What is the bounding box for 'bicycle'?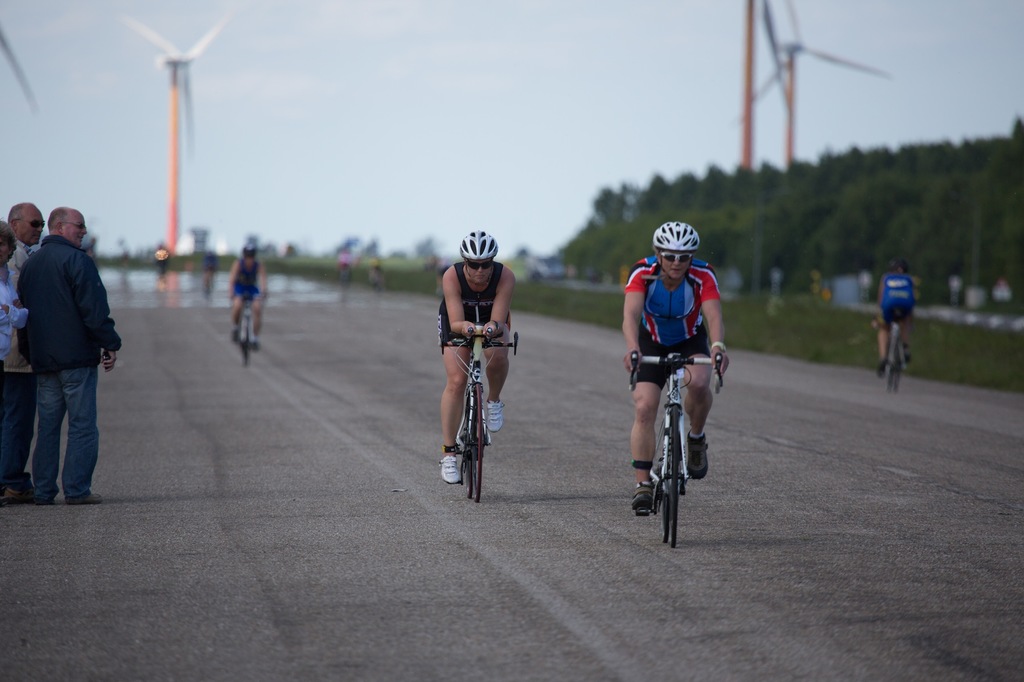
x1=447 y1=326 x2=520 y2=499.
